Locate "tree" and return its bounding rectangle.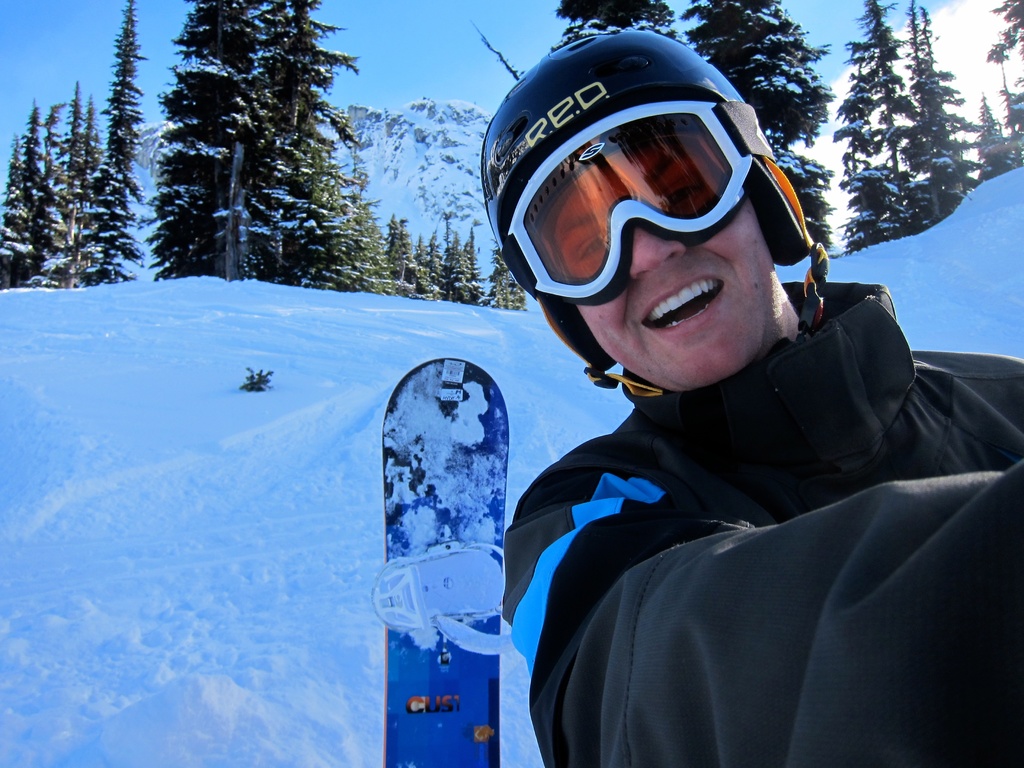
<region>461, 222, 480, 291</region>.
